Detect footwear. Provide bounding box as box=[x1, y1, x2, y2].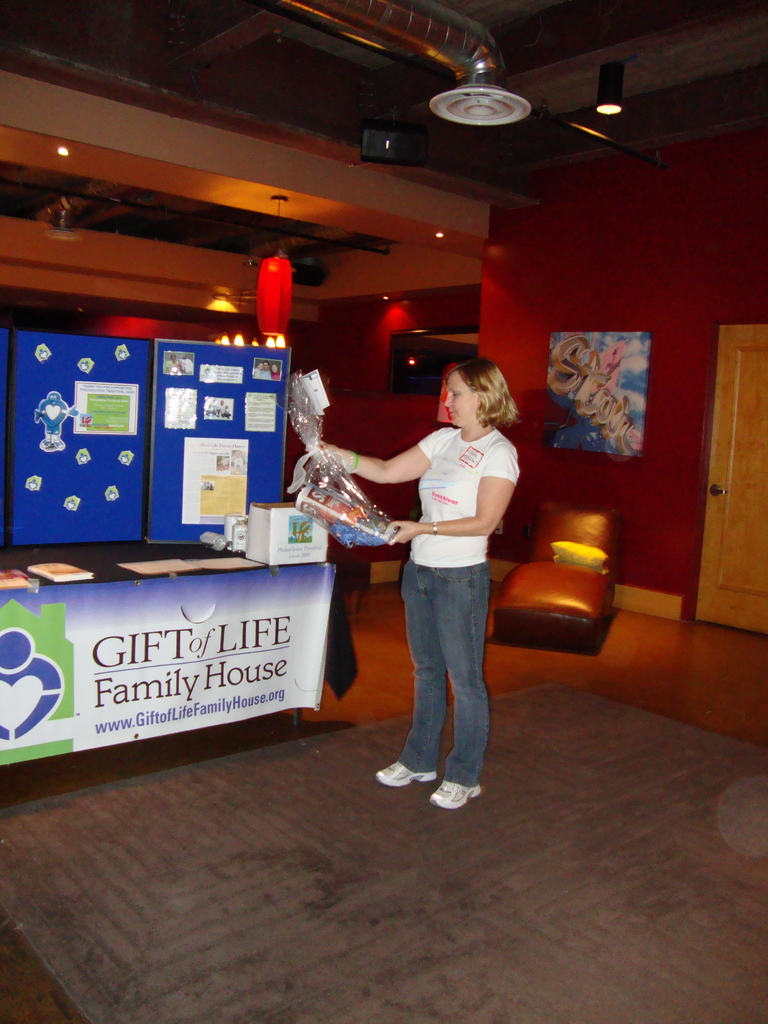
box=[371, 756, 440, 795].
